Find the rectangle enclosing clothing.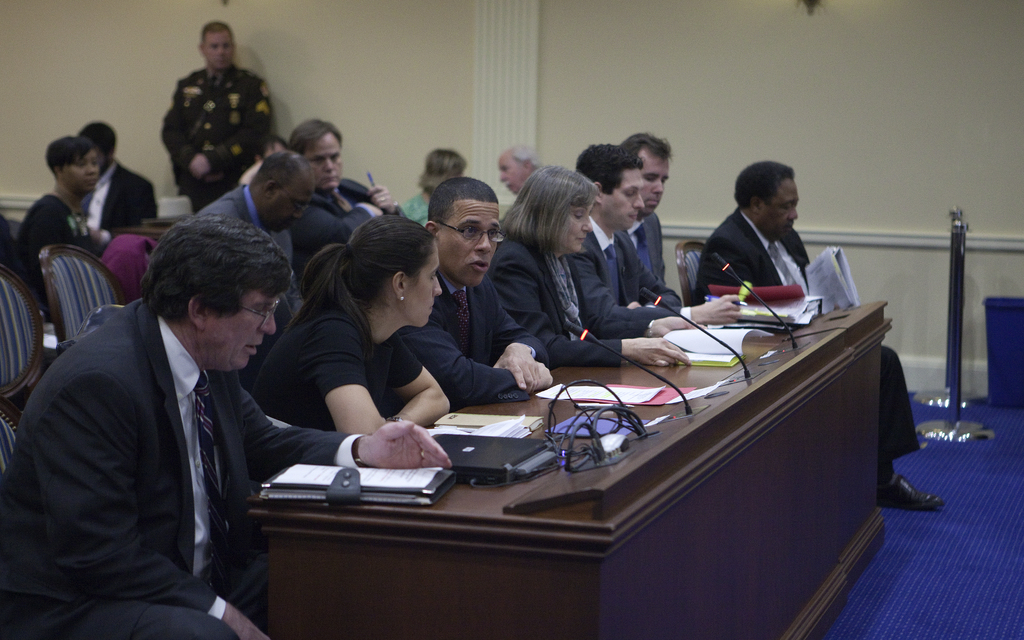
region(692, 205, 917, 471).
